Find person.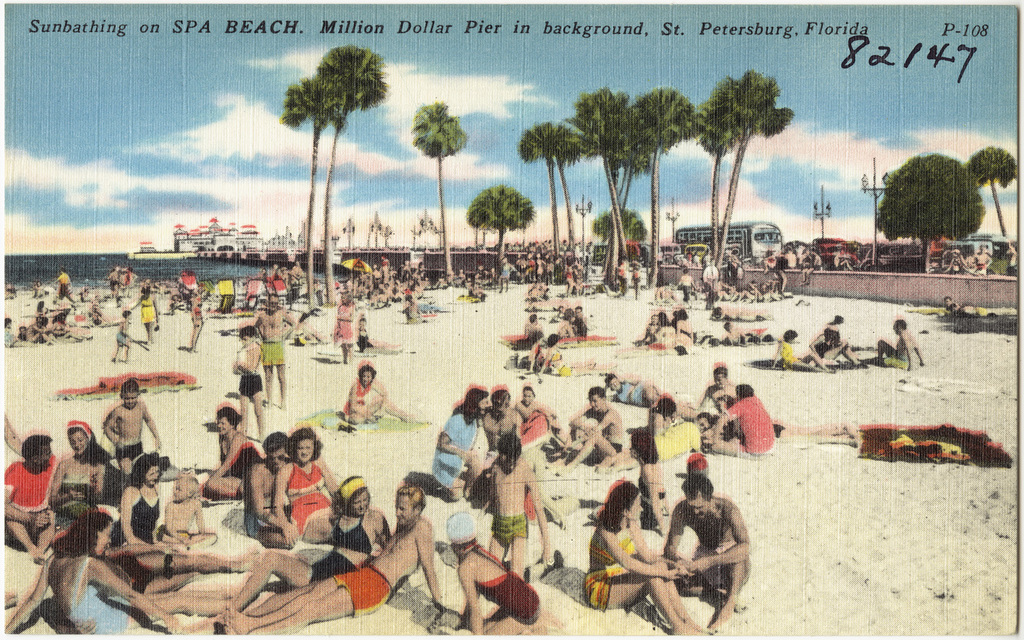
locate(100, 382, 171, 479).
